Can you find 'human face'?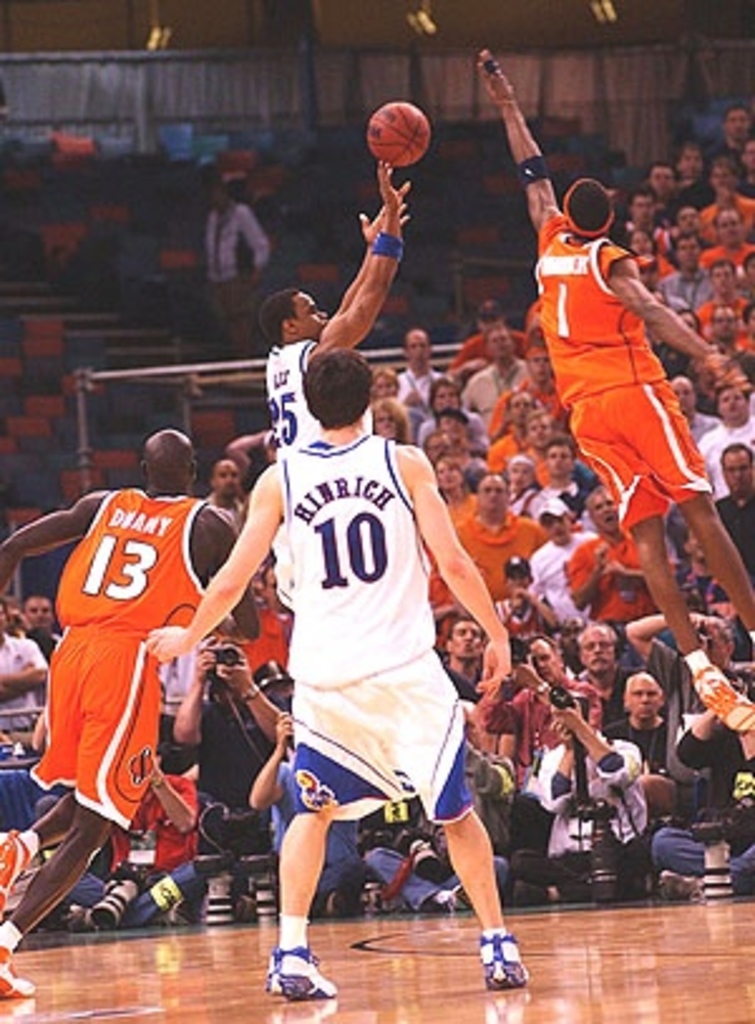
Yes, bounding box: 632, 234, 649, 257.
